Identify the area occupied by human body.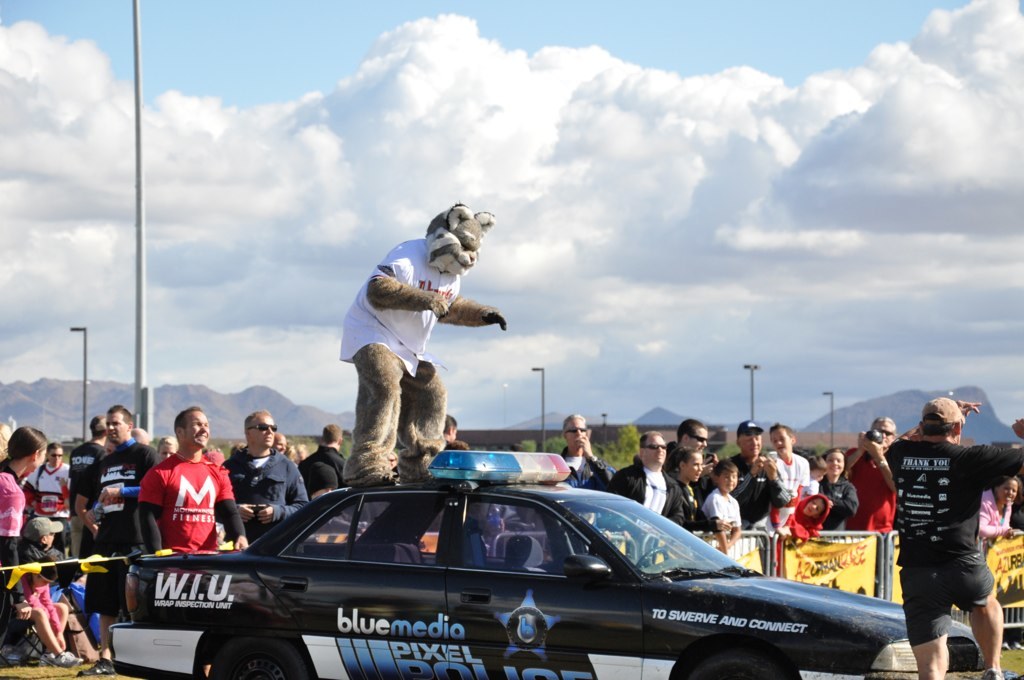
Area: <box>0,423,62,624</box>.
